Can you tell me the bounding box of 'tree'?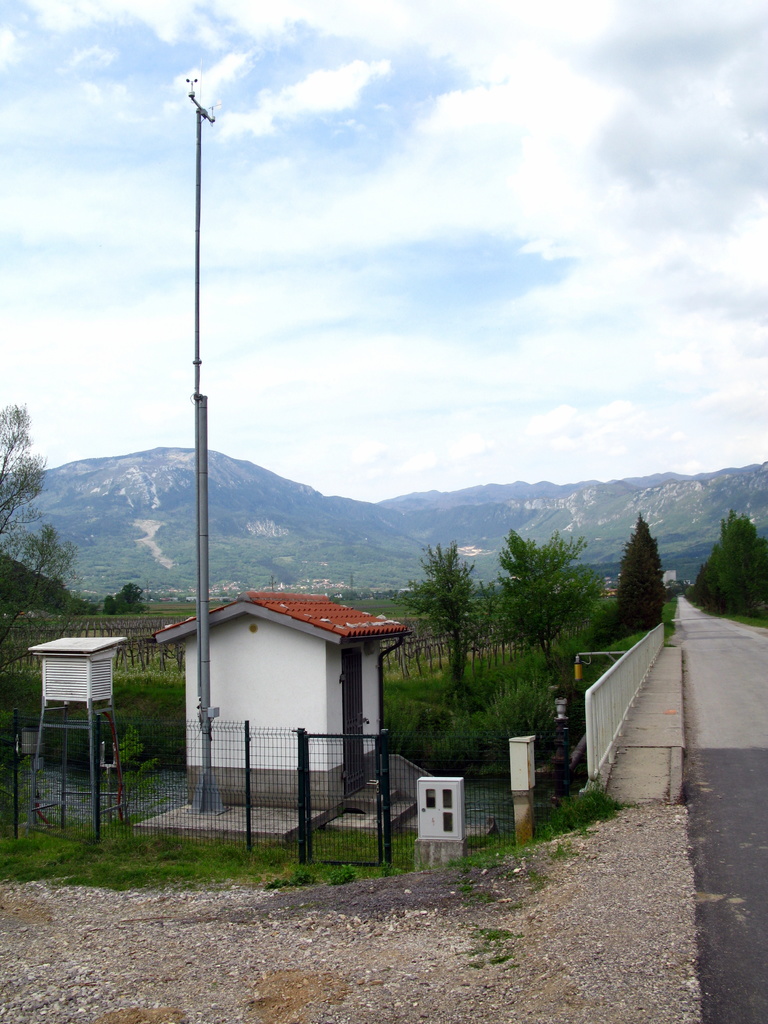
[682,506,767,616].
